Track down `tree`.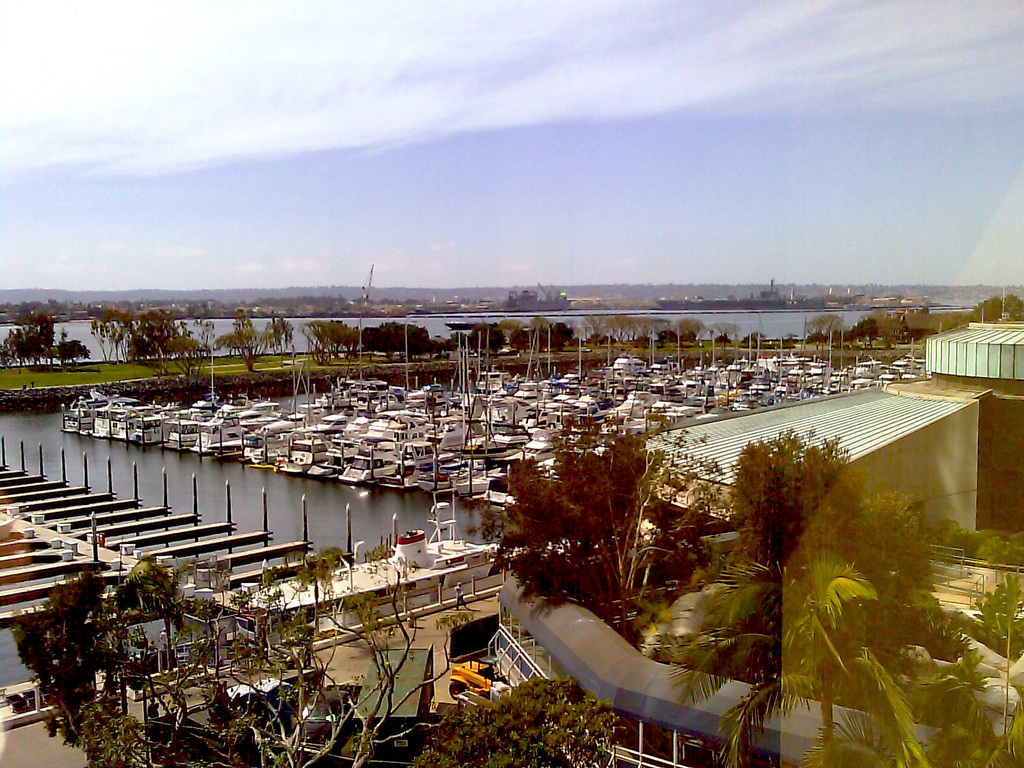
Tracked to (13,552,475,767).
